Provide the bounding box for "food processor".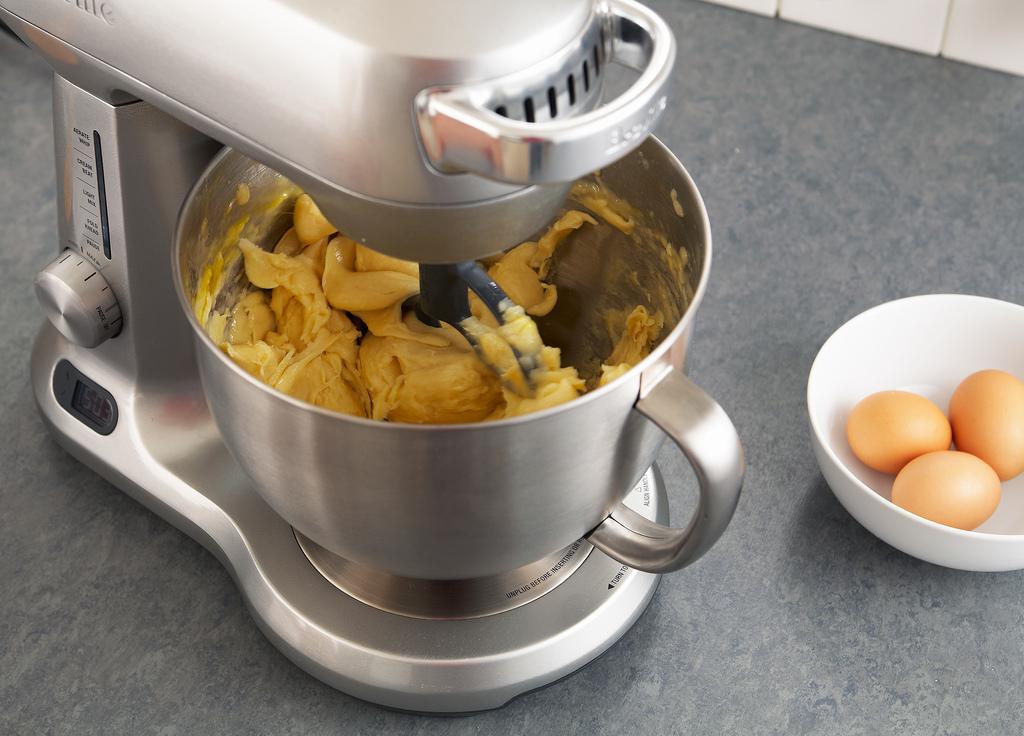
(0,0,742,715).
